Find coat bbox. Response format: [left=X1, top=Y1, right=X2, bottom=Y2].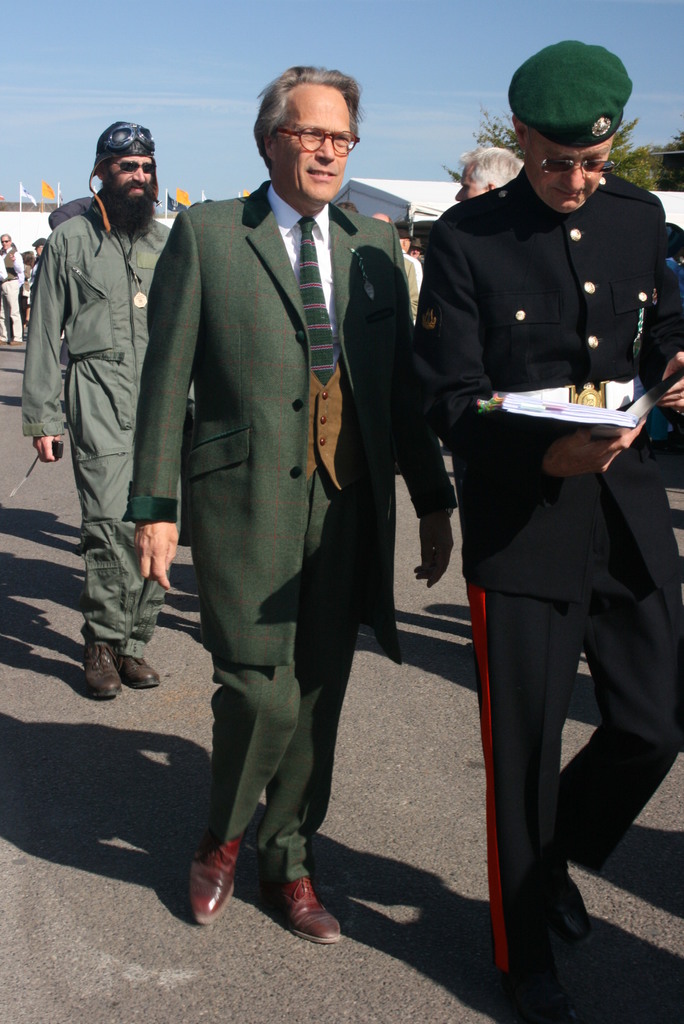
[left=427, top=166, right=683, bottom=603].
